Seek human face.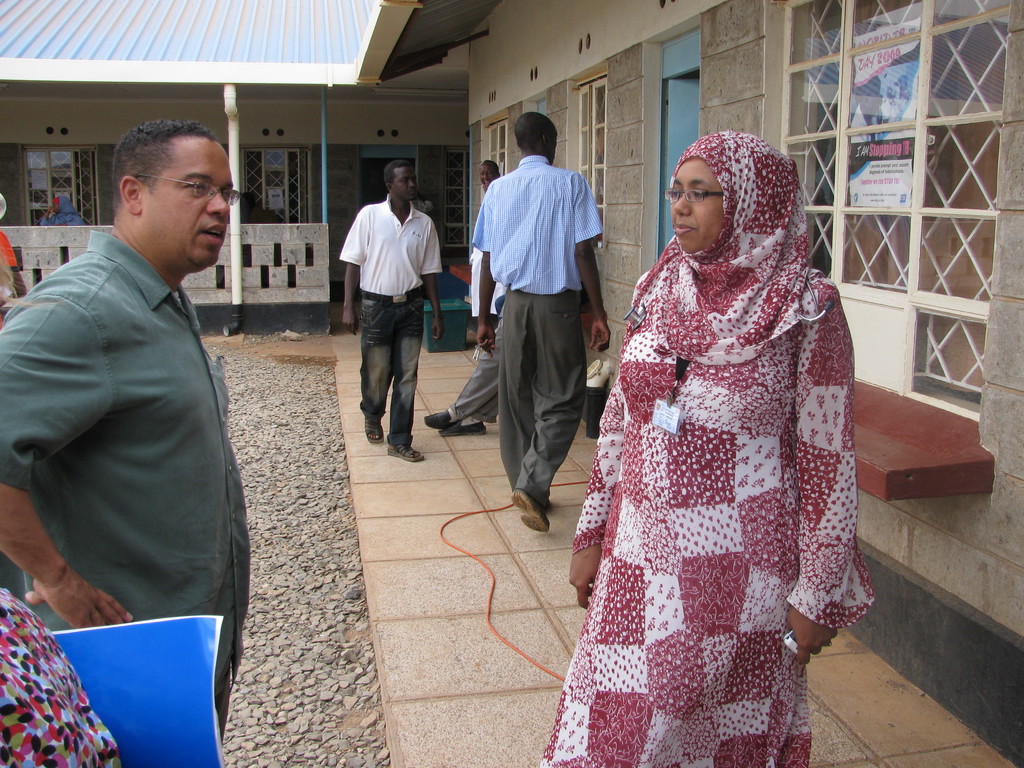
[x1=480, y1=159, x2=492, y2=187].
